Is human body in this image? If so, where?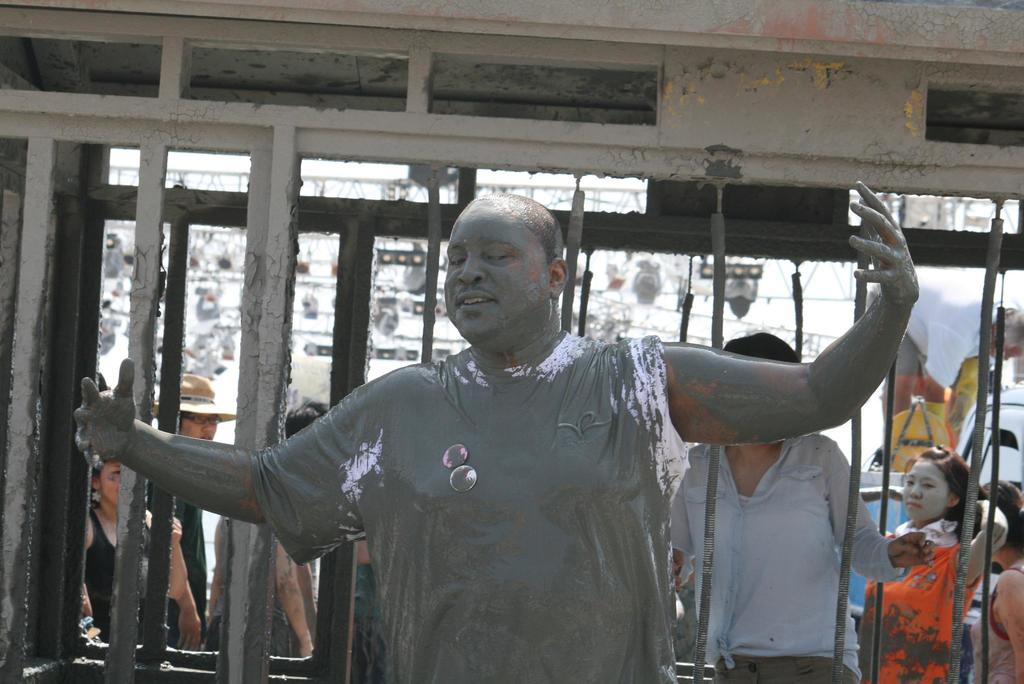
Yes, at (665, 324, 936, 683).
